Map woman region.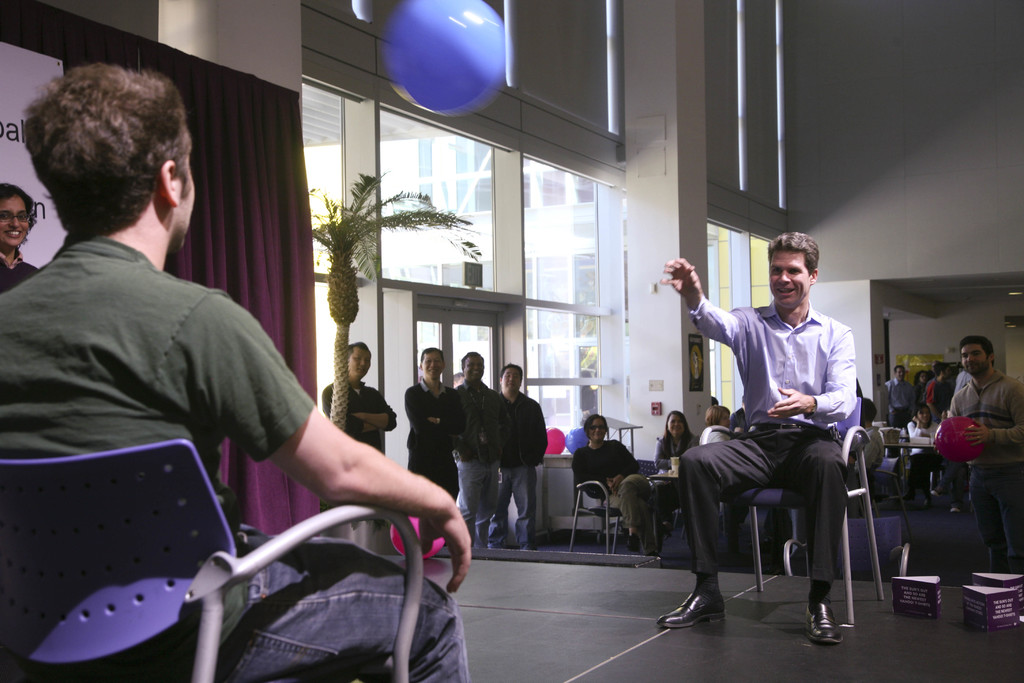
Mapped to [left=698, top=404, right=740, bottom=450].
